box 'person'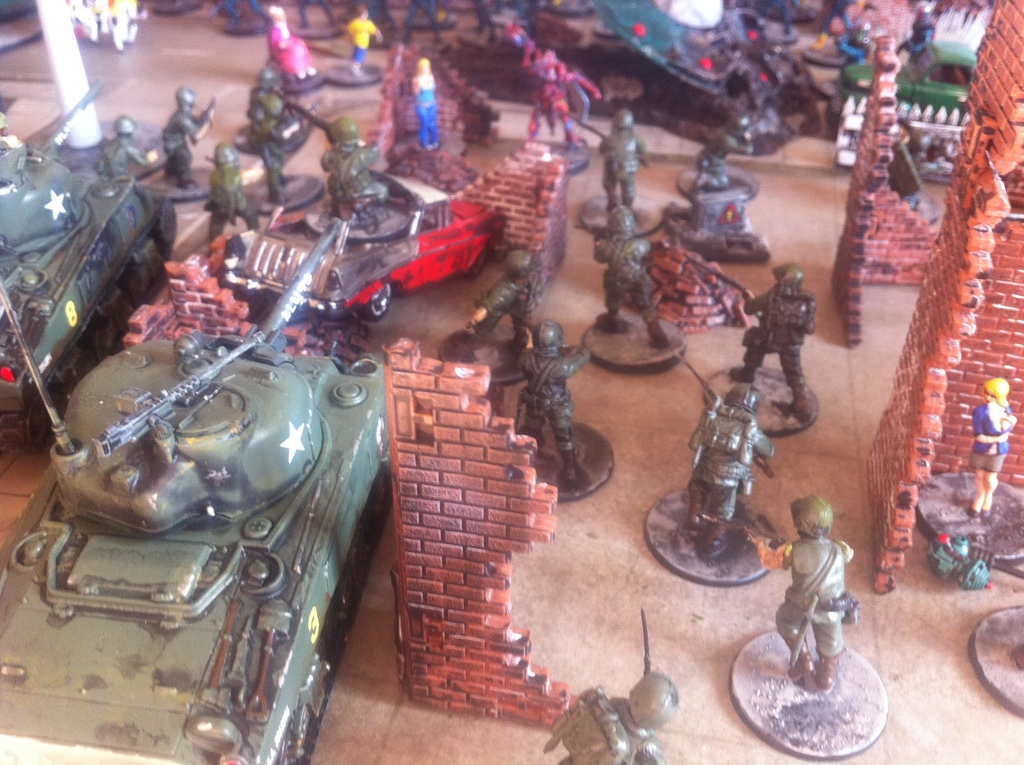
<bbox>754, 492, 858, 686</bbox>
